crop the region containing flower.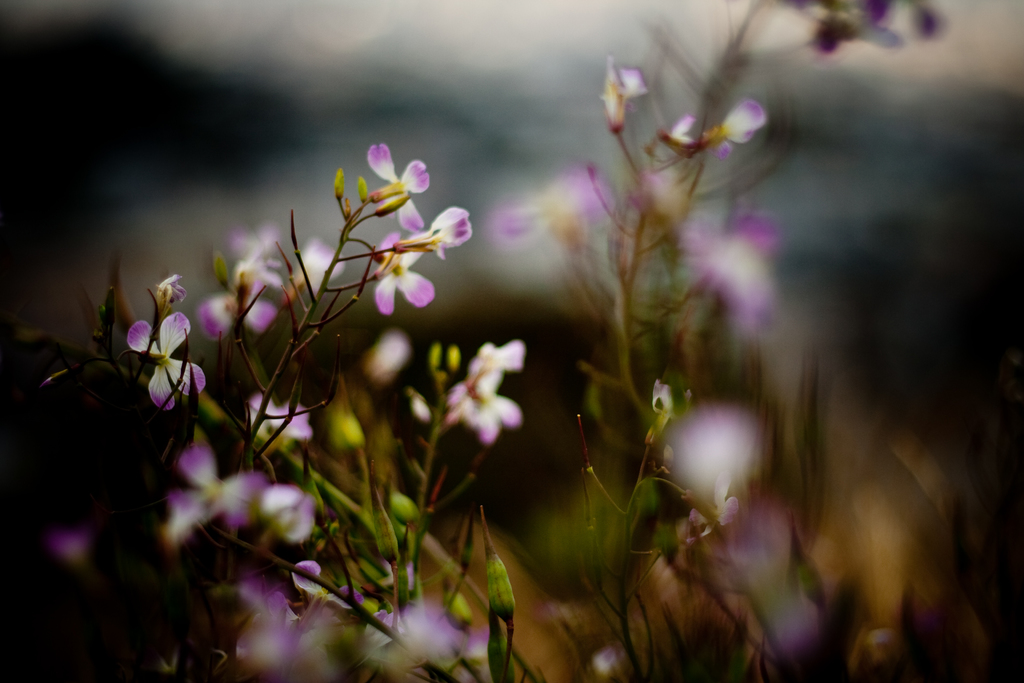
Crop region: left=374, top=231, right=438, bottom=313.
